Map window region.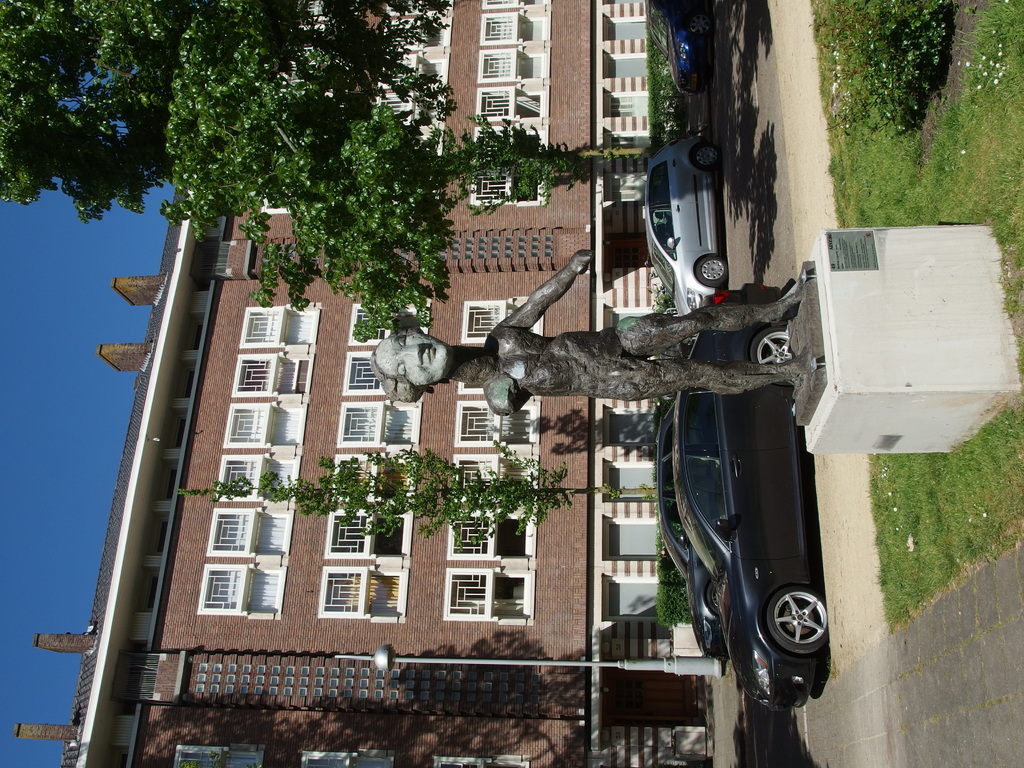
Mapped to 479,47,550,82.
